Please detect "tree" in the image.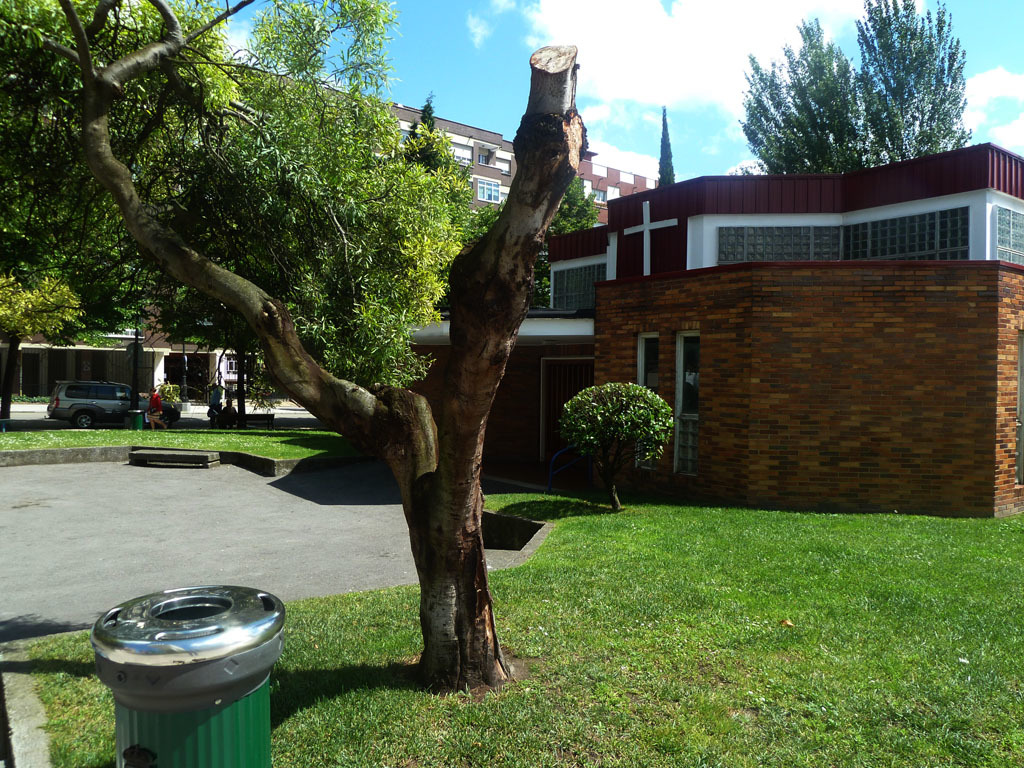
<bbox>55, 0, 829, 631</bbox>.
